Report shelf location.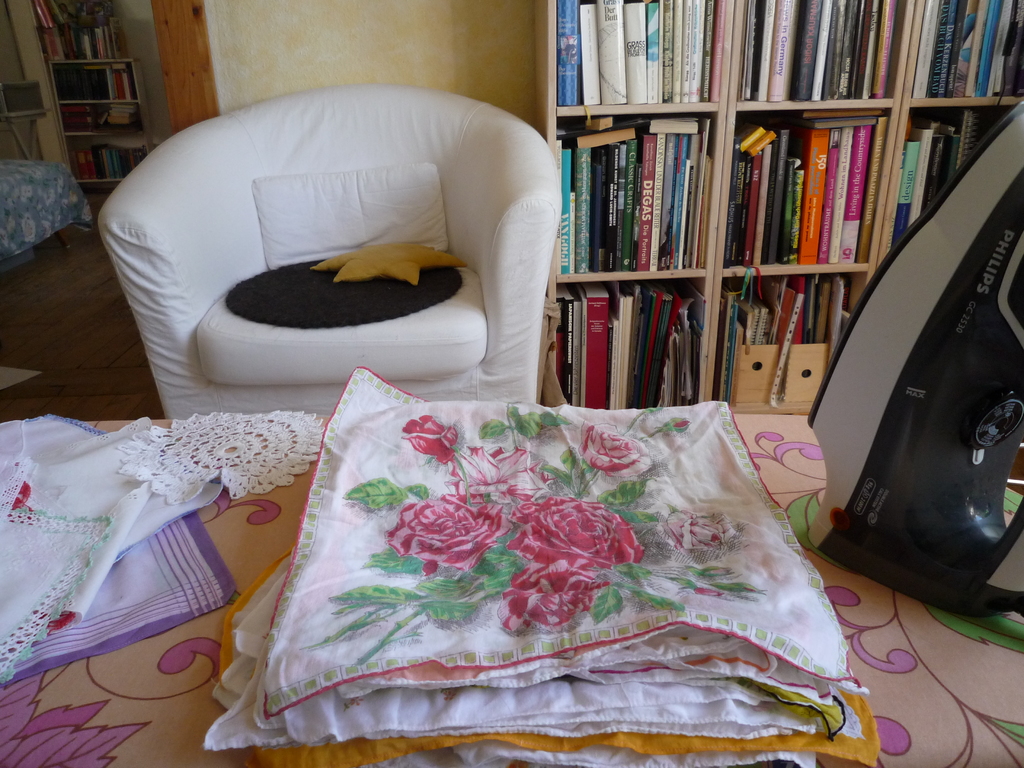
Report: (535,0,1023,408).
